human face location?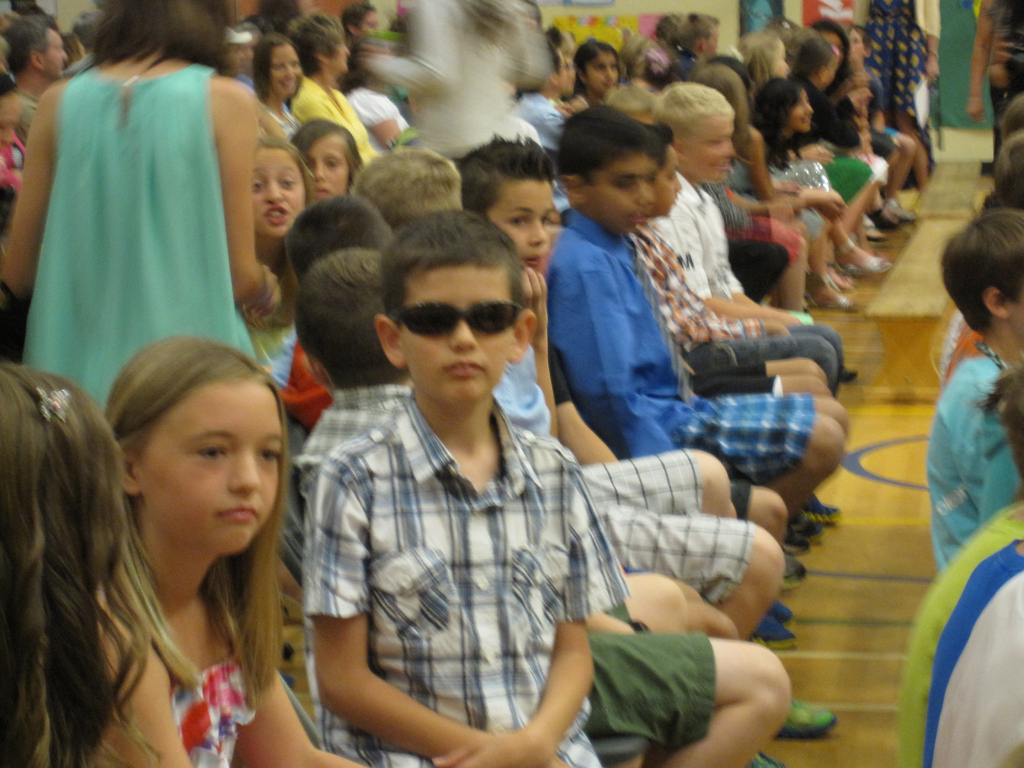
<bbox>591, 150, 649, 226</bbox>
